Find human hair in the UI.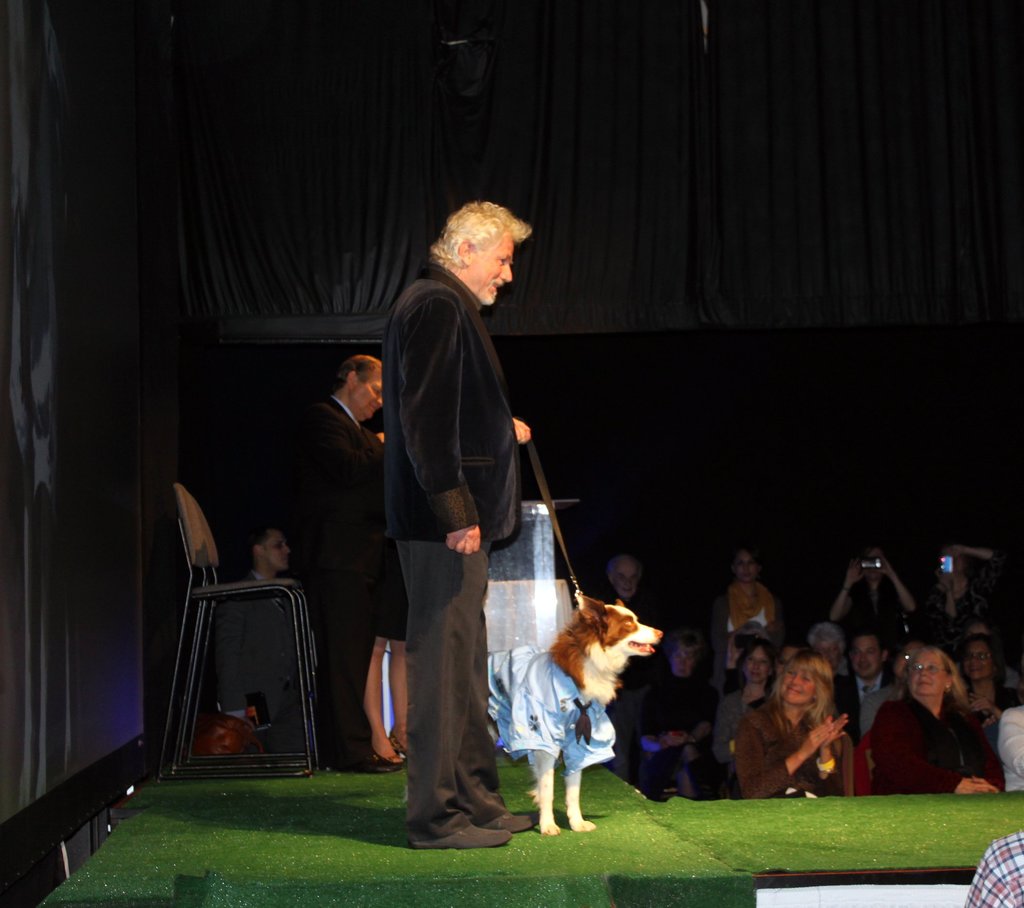
UI element at 670, 629, 698, 676.
